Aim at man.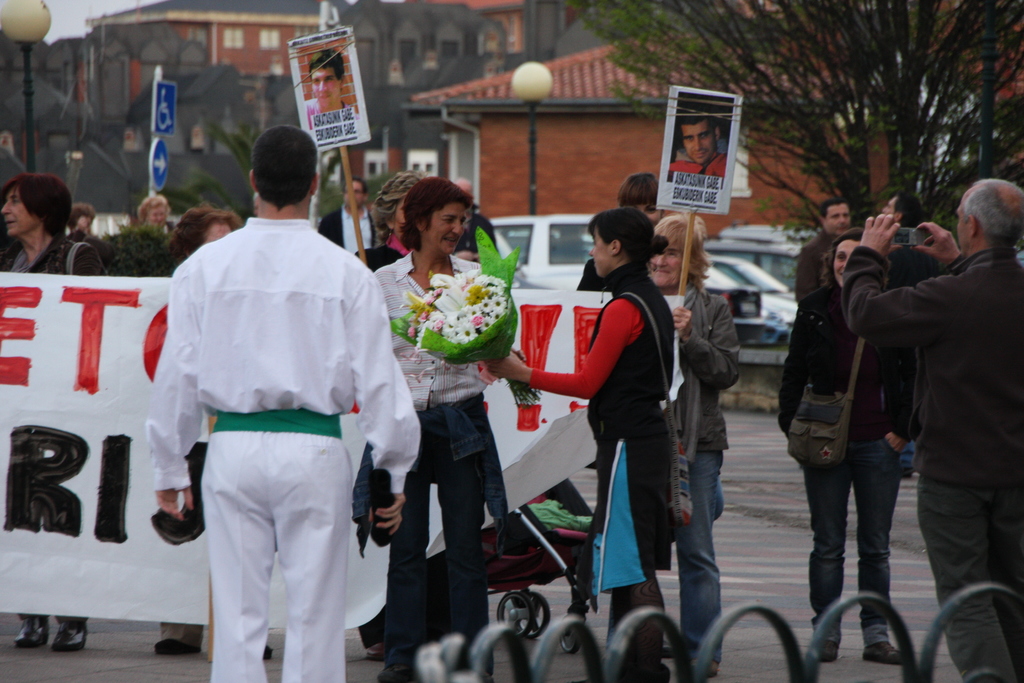
Aimed at 454 172 505 271.
